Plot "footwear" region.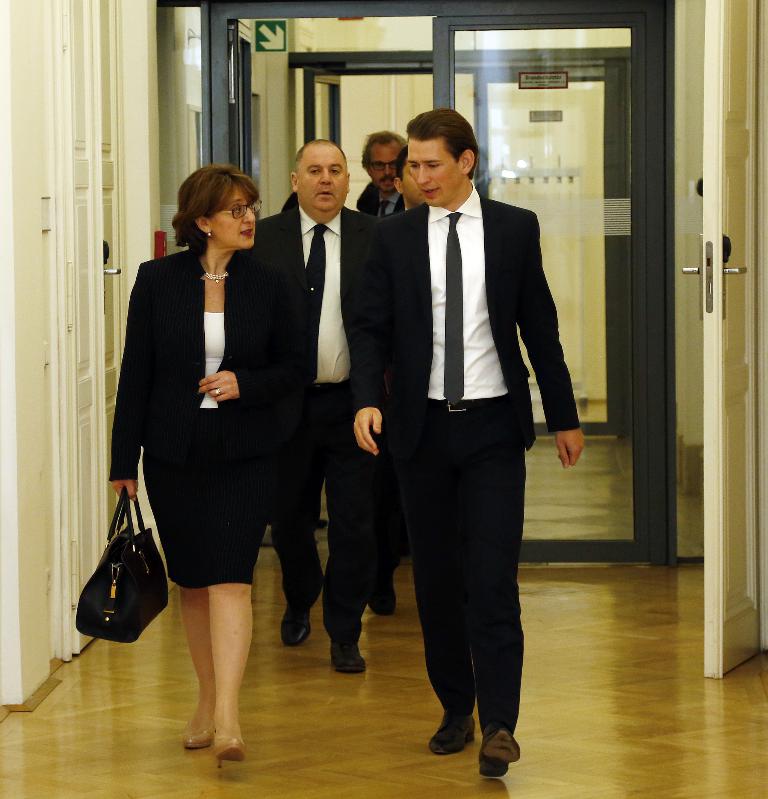
Plotted at box=[183, 719, 212, 746].
